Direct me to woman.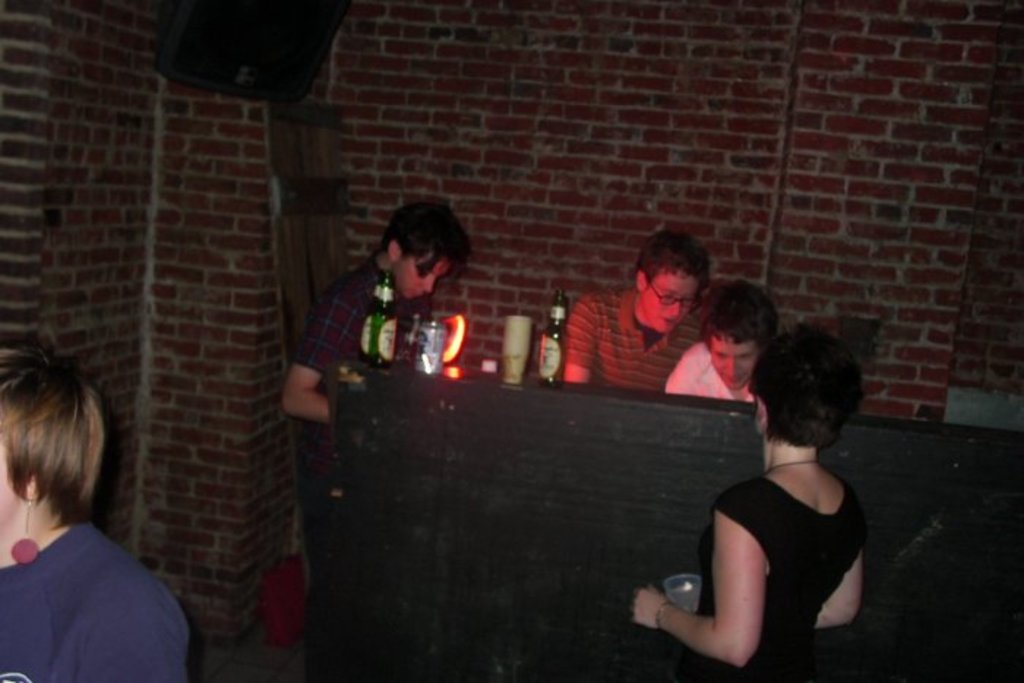
Direction: [x1=0, y1=339, x2=180, y2=682].
